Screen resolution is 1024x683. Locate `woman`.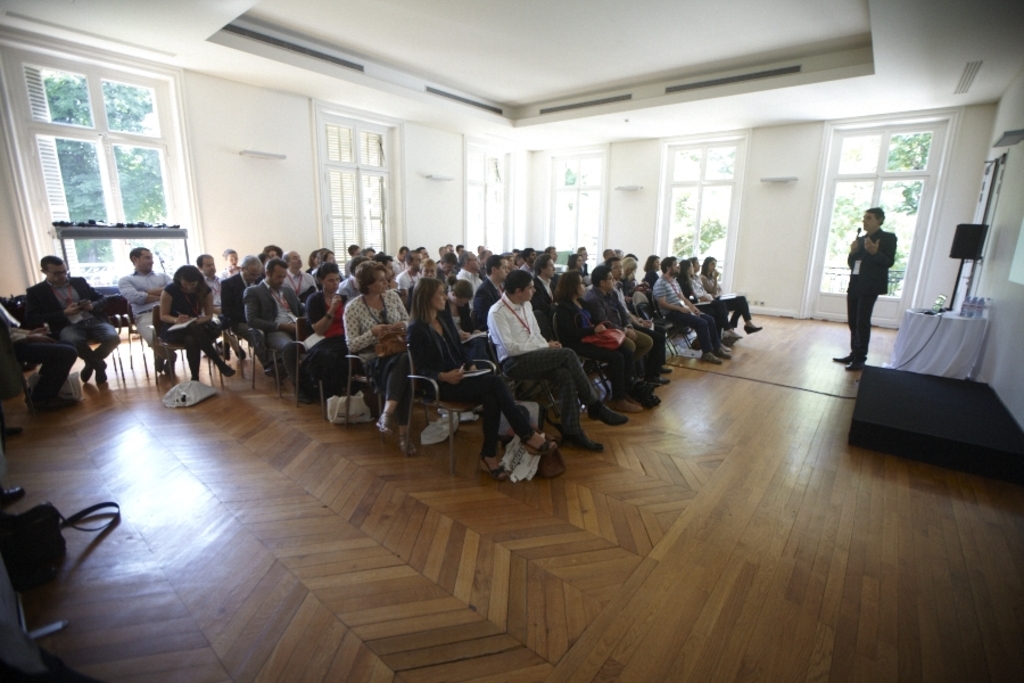
bbox=(540, 277, 659, 426).
